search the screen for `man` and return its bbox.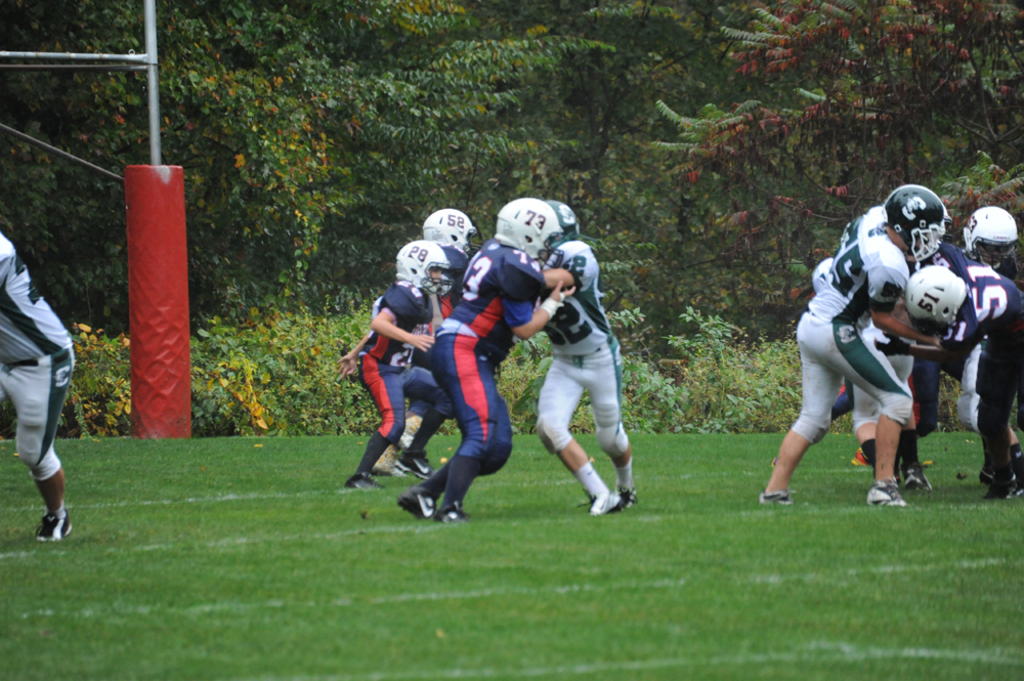
Found: select_region(0, 227, 81, 546).
